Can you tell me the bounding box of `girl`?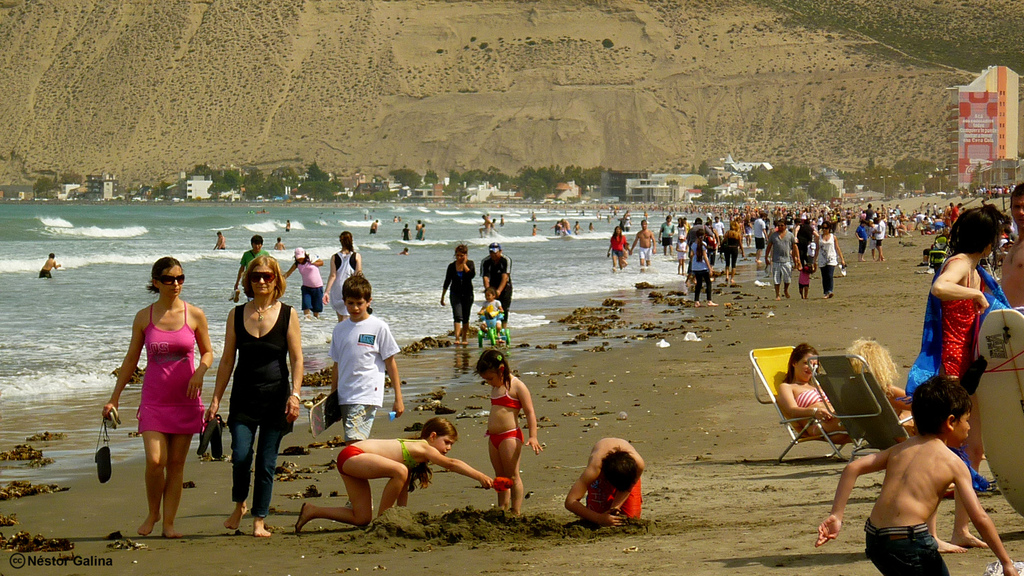
bbox(797, 261, 817, 300).
